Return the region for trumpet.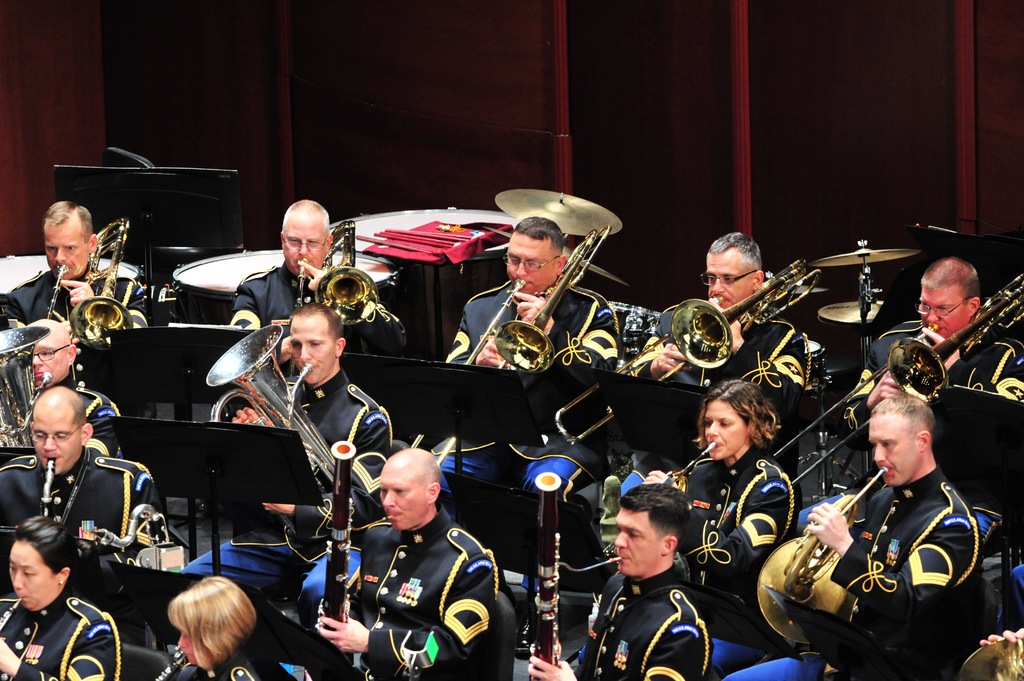
detection(654, 403, 780, 497).
